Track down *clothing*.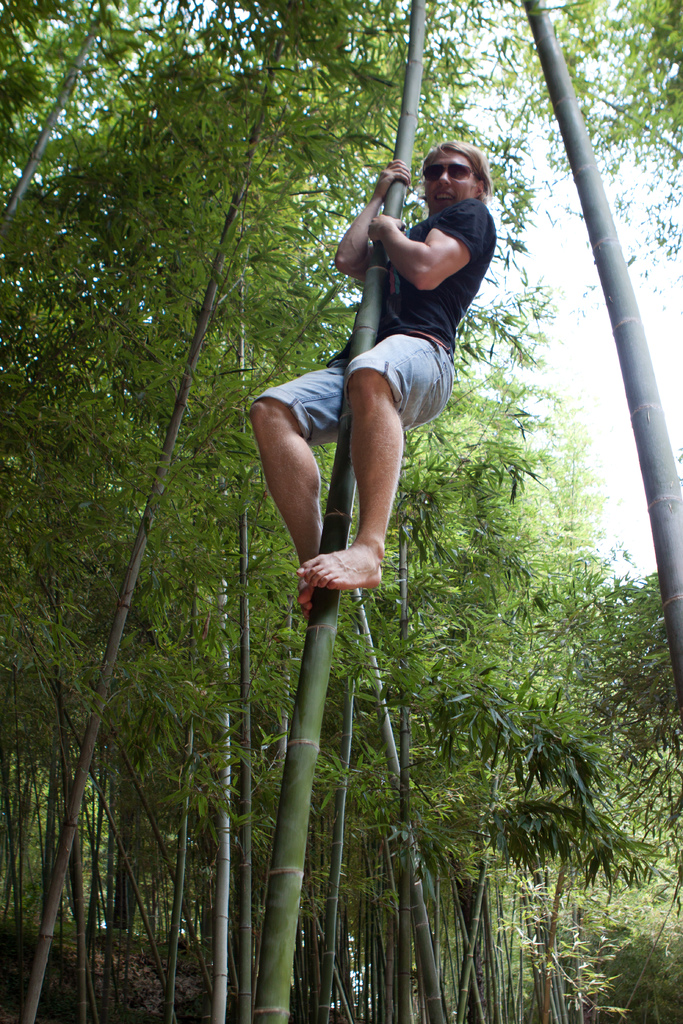
Tracked to select_region(252, 195, 494, 445).
